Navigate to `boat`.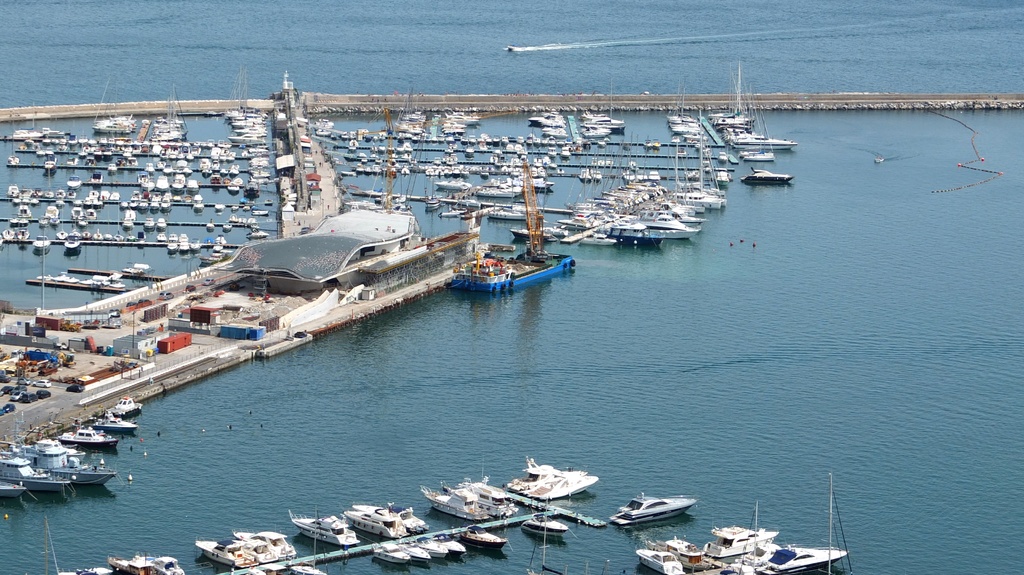
Navigation target: crop(176, 175, 184, 185).
